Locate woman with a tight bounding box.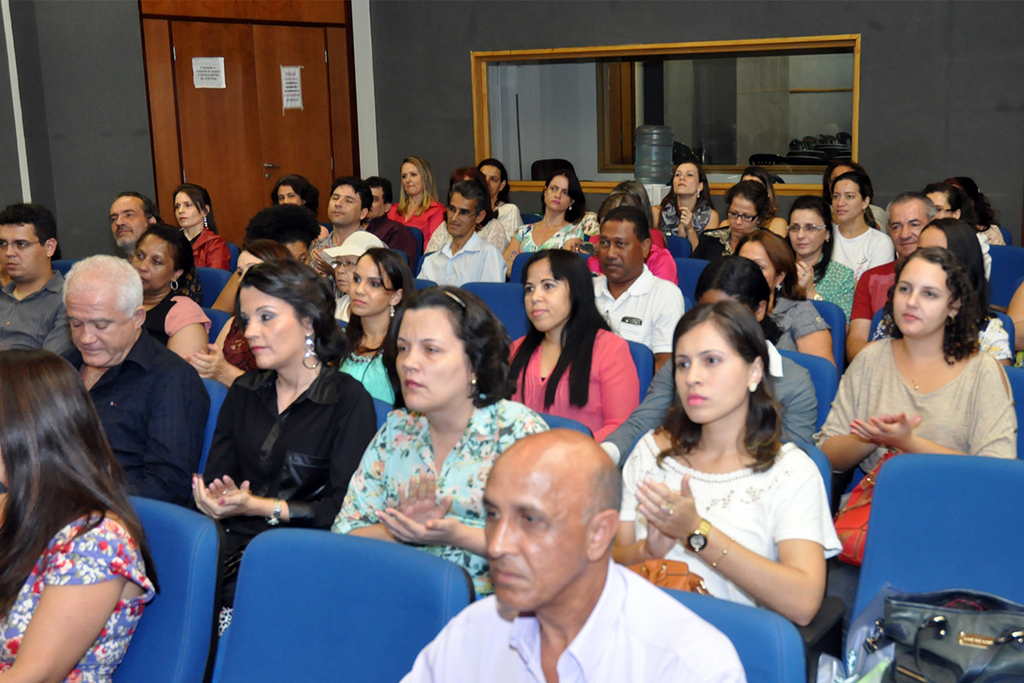
{"left": 686, "top": 184, "right": 773, "bottom": 255}.
